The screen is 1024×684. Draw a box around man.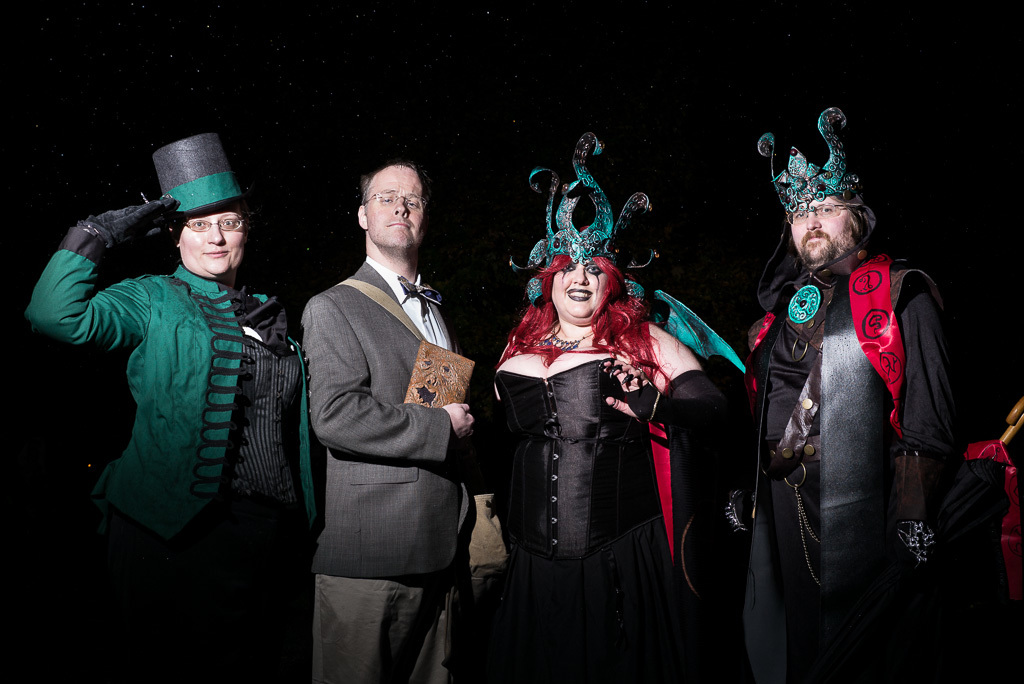
(left=739, top=100, right=1009, bottom=683).
